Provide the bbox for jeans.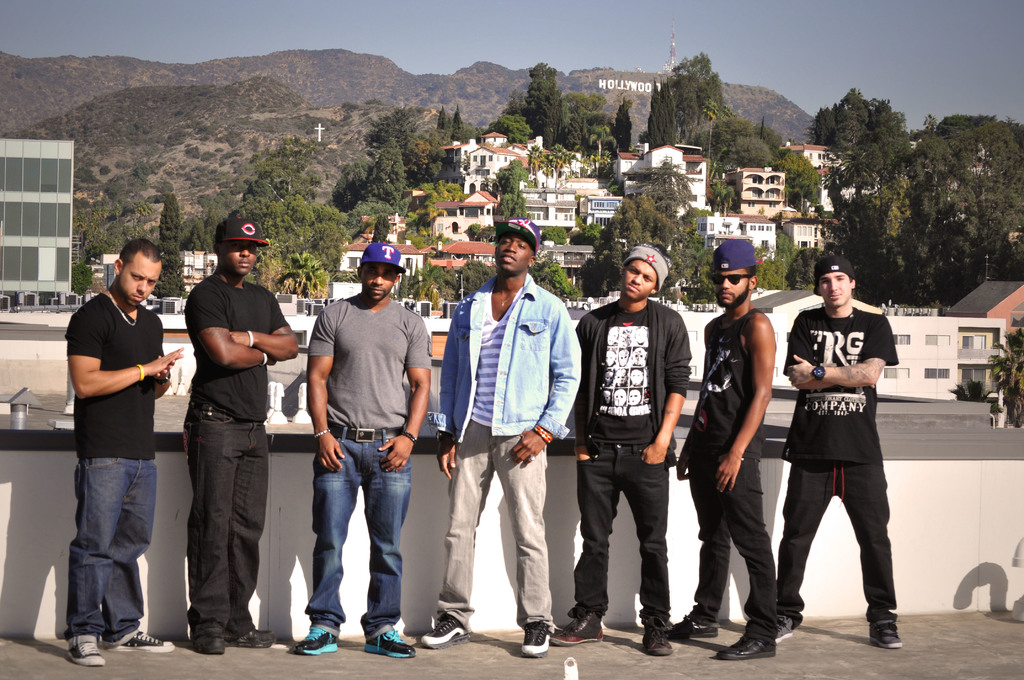
<bbox>686, 460, 772, 646</bbox>.
